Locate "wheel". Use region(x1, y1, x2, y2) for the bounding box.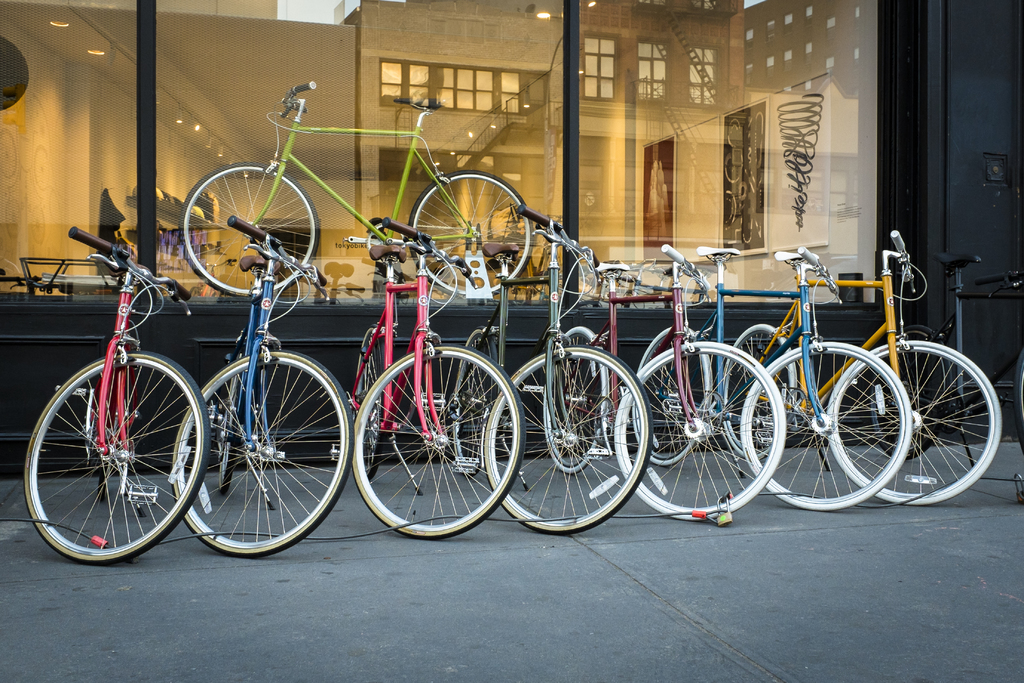
region(179, 159, 321, 299).
